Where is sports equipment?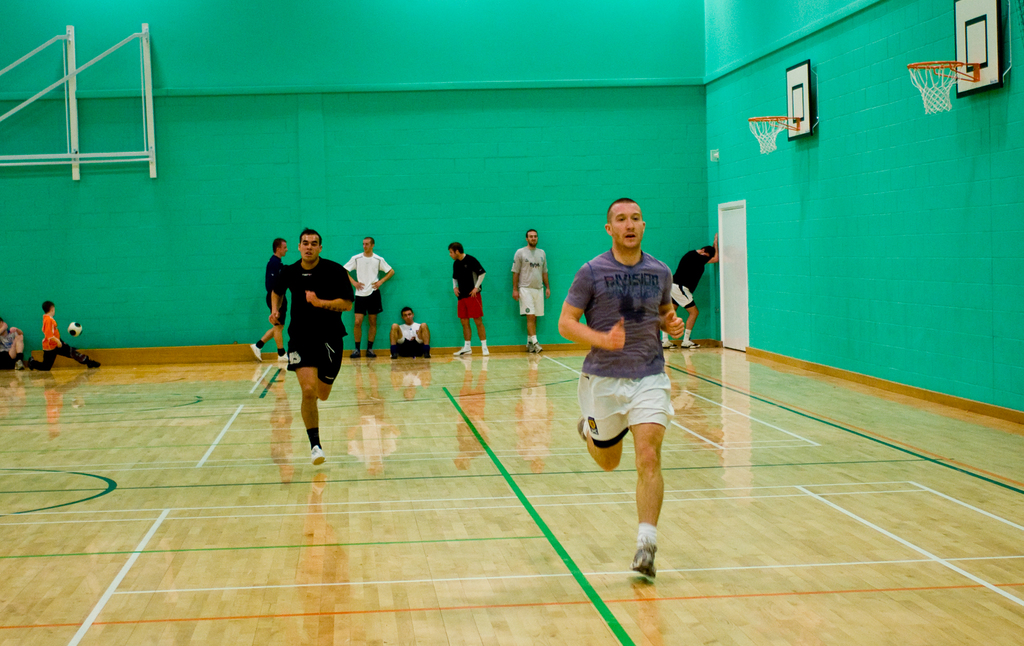
745, 57, 824, 158.
